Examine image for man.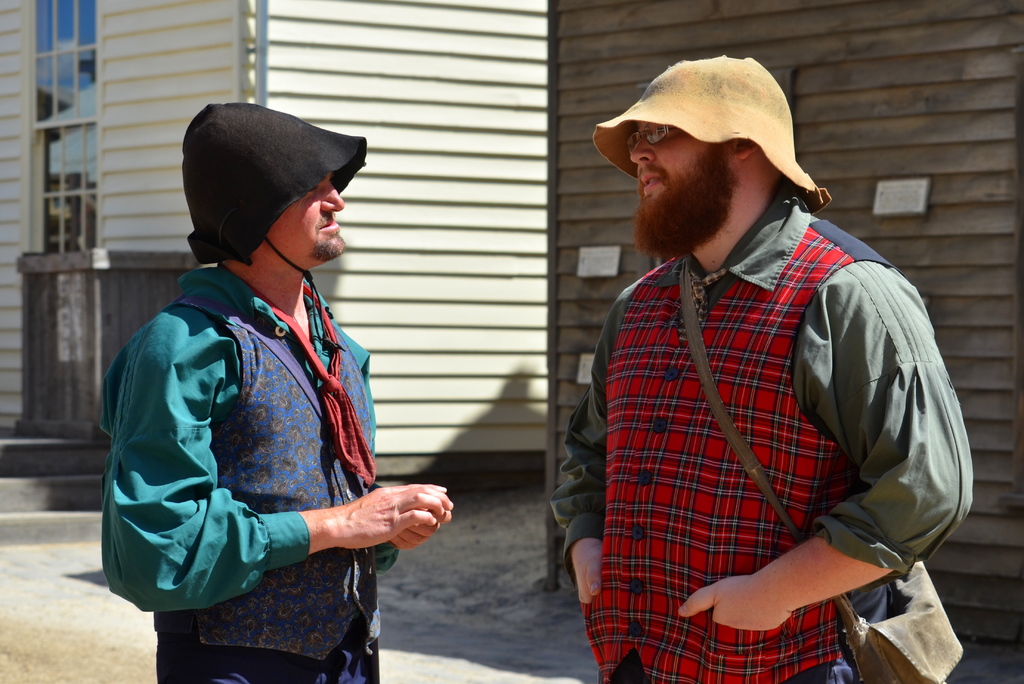
Examination result: x1=544, y1=44, x2=982, y2=677.
